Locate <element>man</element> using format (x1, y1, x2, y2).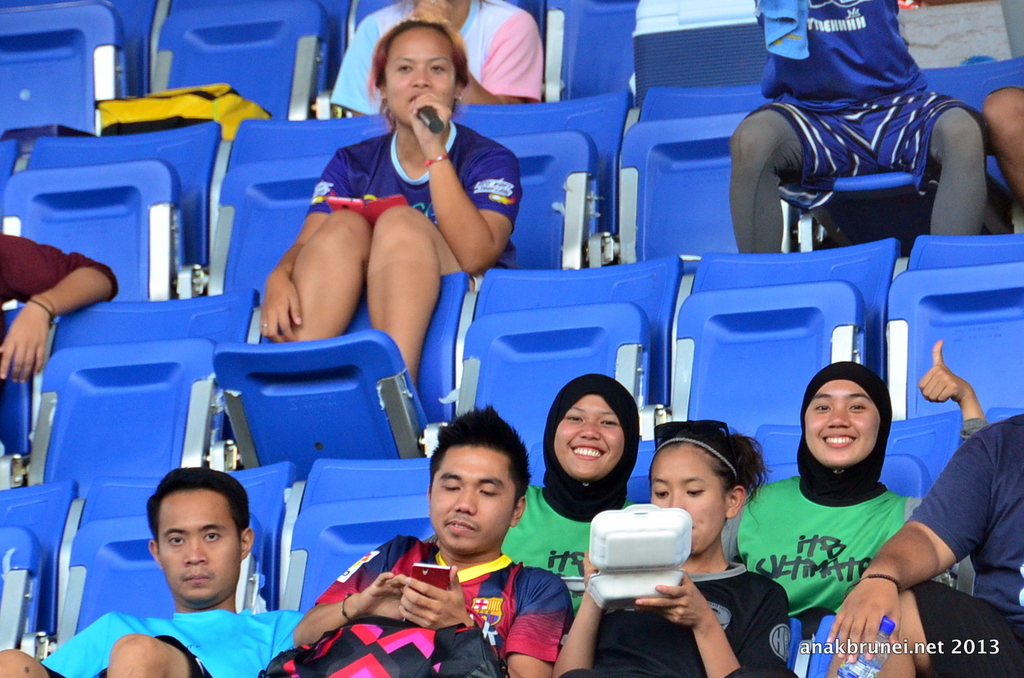
(0, 465, 310, 677).
